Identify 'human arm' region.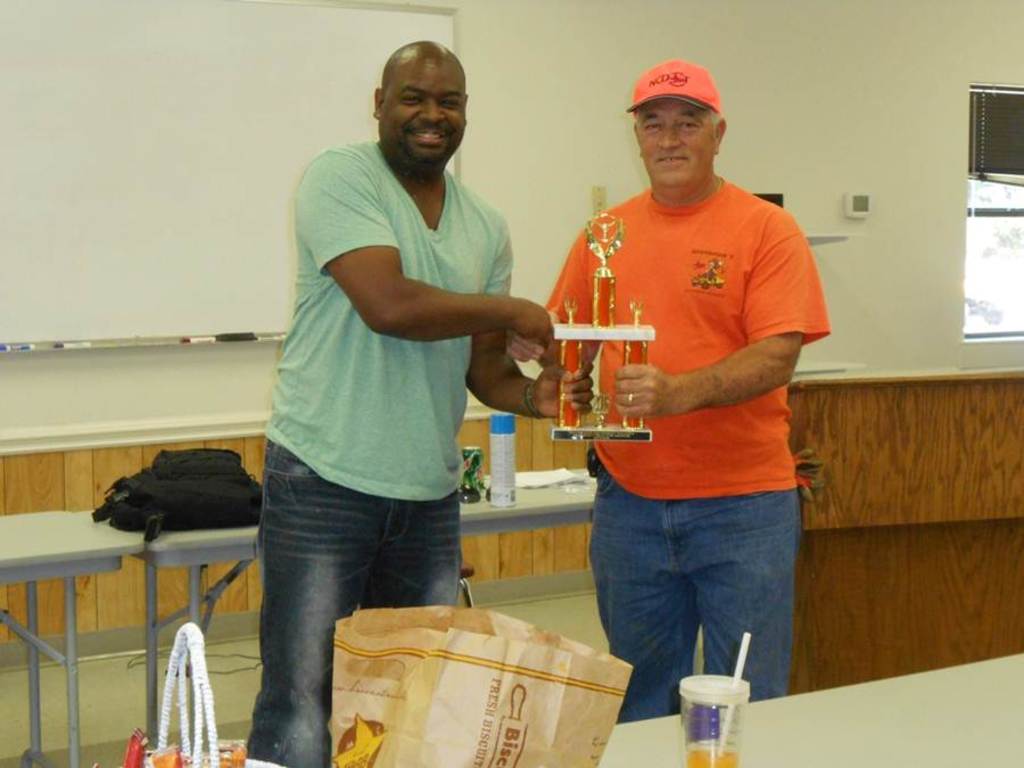
Region: bbox=(308, 220, 534, 363).
